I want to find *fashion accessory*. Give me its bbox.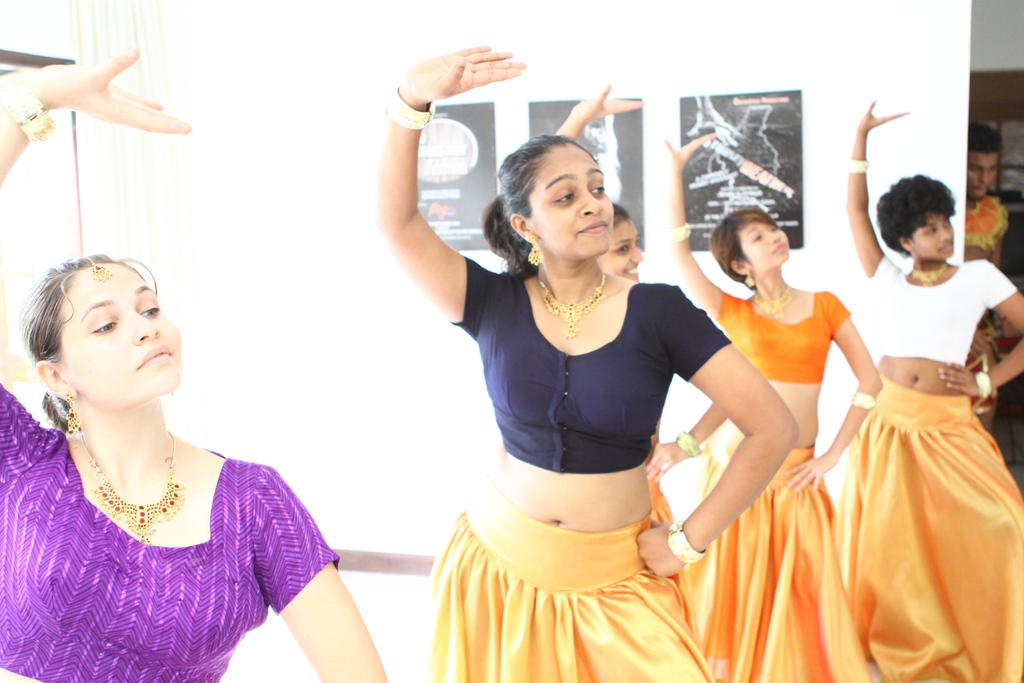
526/247/547/267.
